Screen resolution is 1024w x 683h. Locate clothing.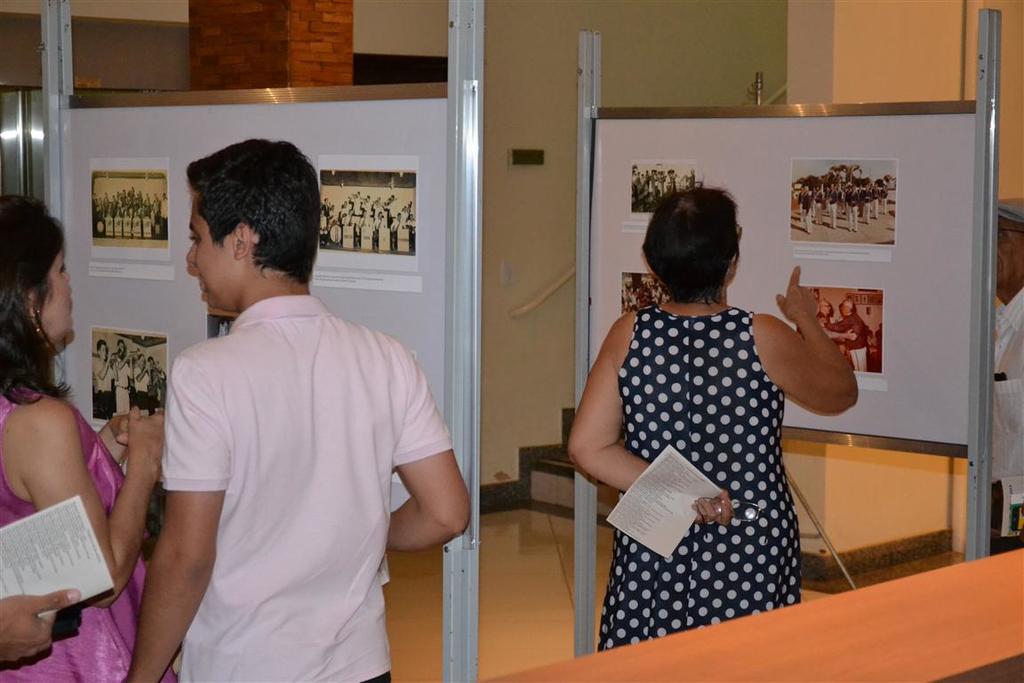
[left=874, top=328, right=884, bottom=366].
